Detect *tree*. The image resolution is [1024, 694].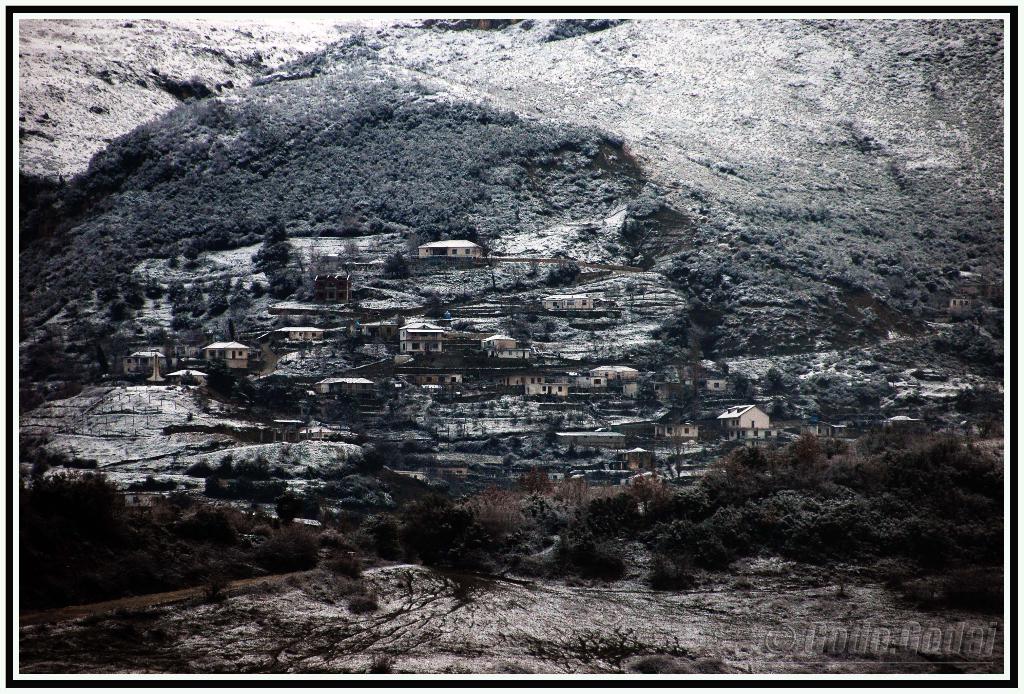
[x1=730, y1=442, x2=768, y2=478].
